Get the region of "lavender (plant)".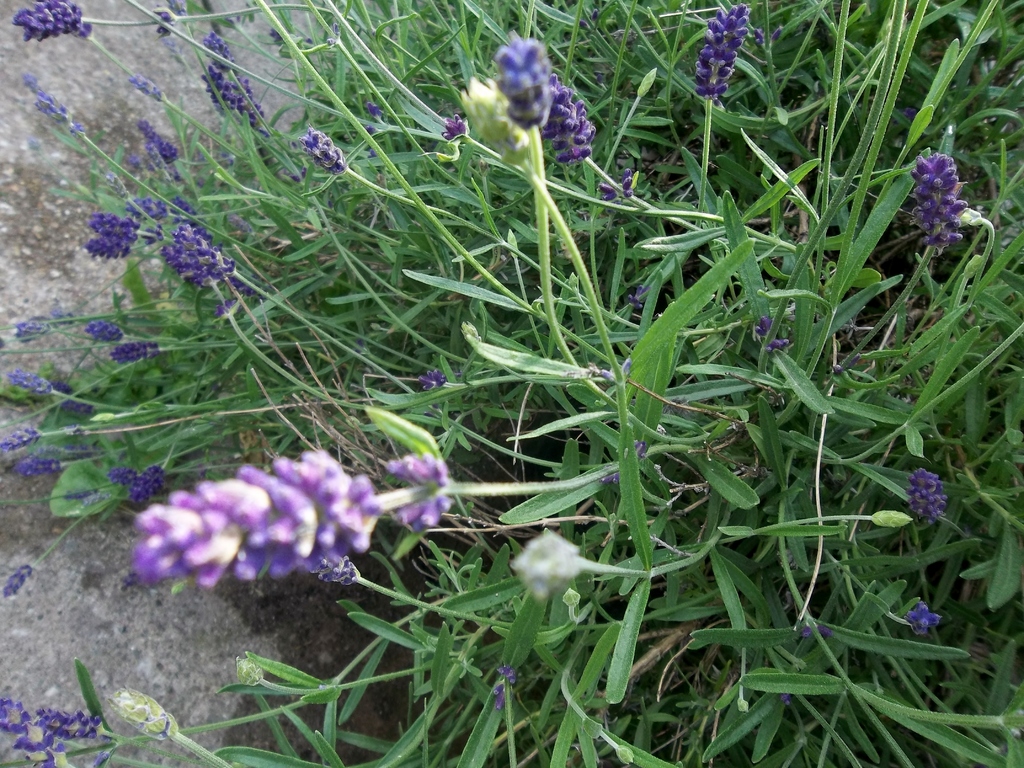
bbox(122, 453, 453, 592).
